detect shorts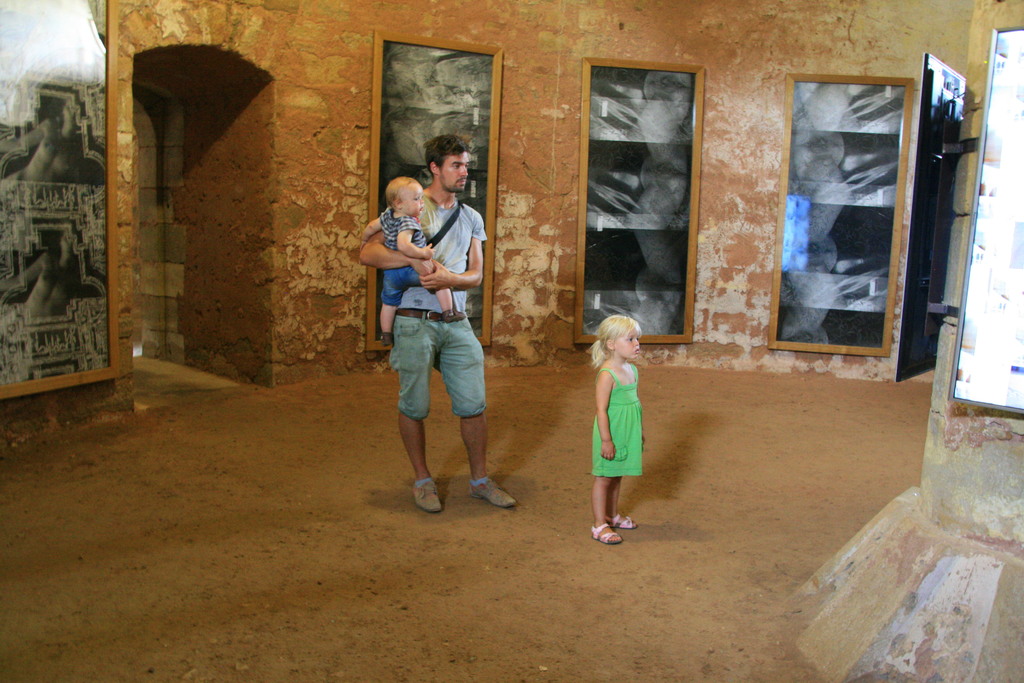
bbox=(378, 262, 422, 308)
